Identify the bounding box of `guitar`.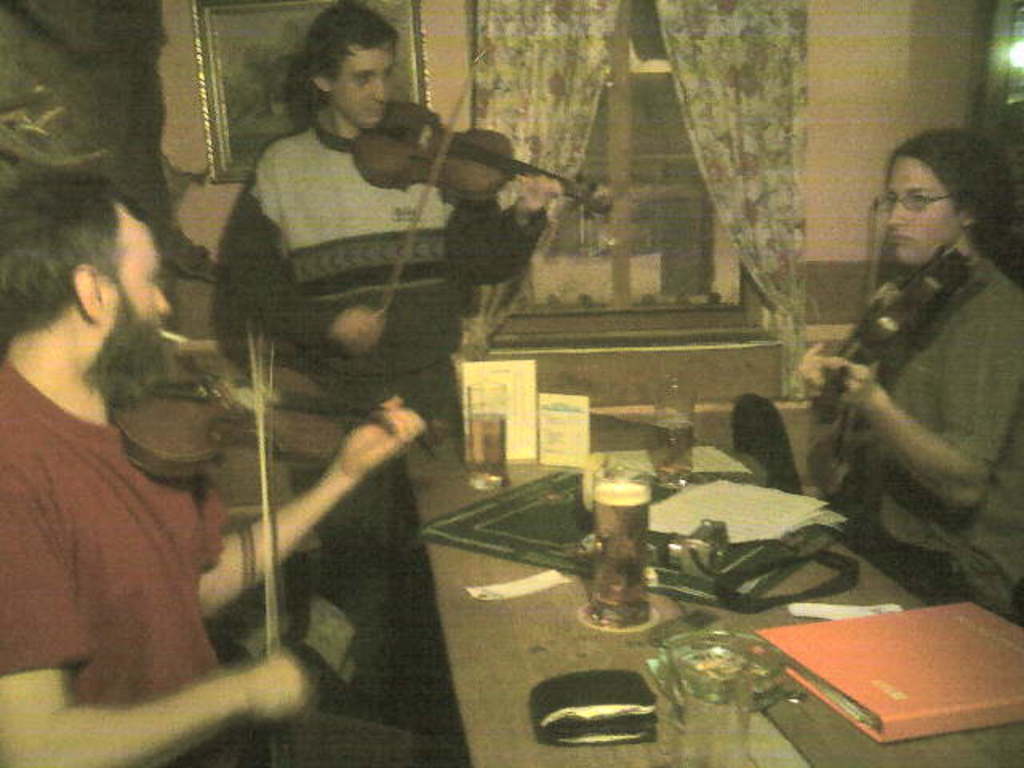
779, 238, 958, 438.
